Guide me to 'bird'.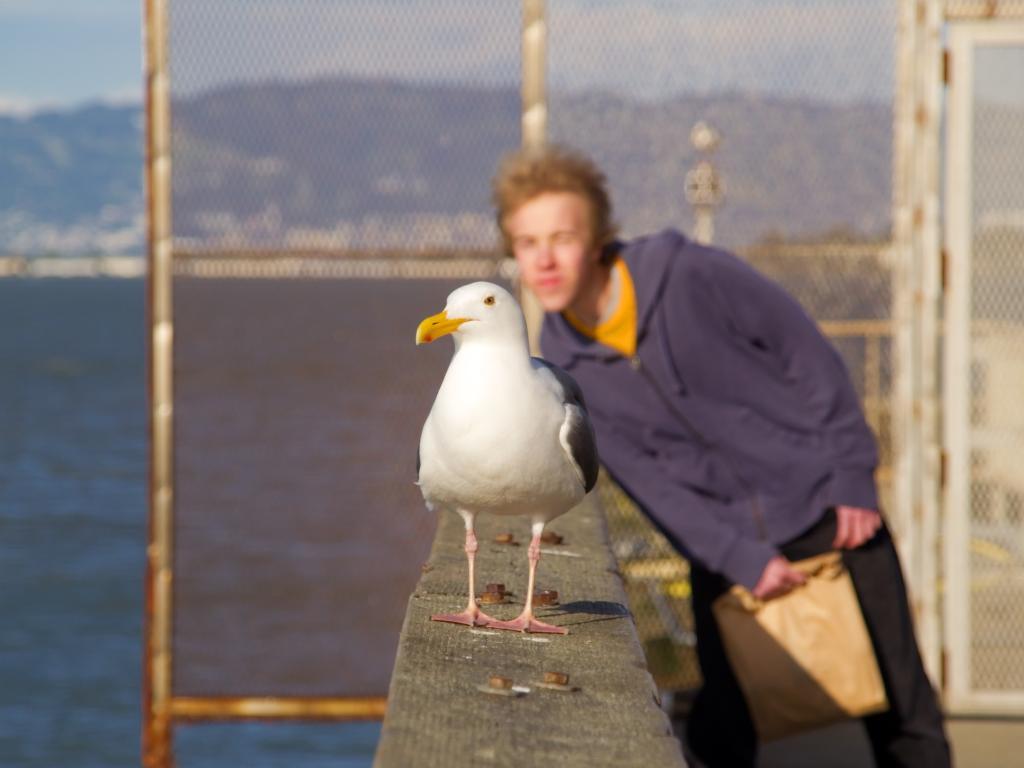
Guidance: {"left": 406, "top": 274, "right": 621, "bottom": 621}.
